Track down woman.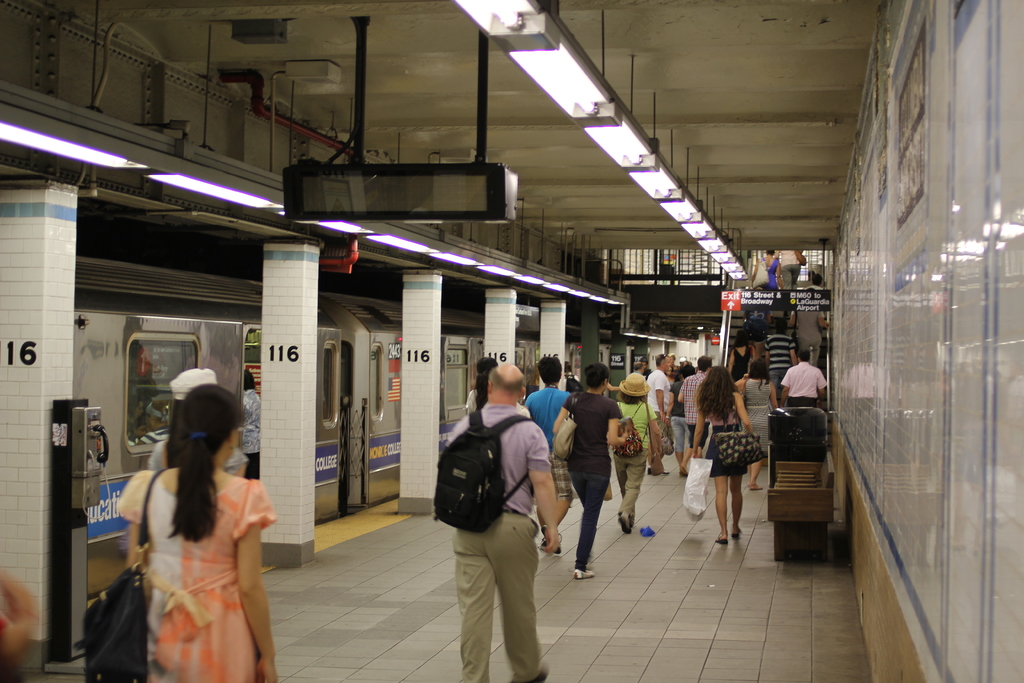
Tracked to pyautogui.locateOnScreen(105, 379, 278, 676).
